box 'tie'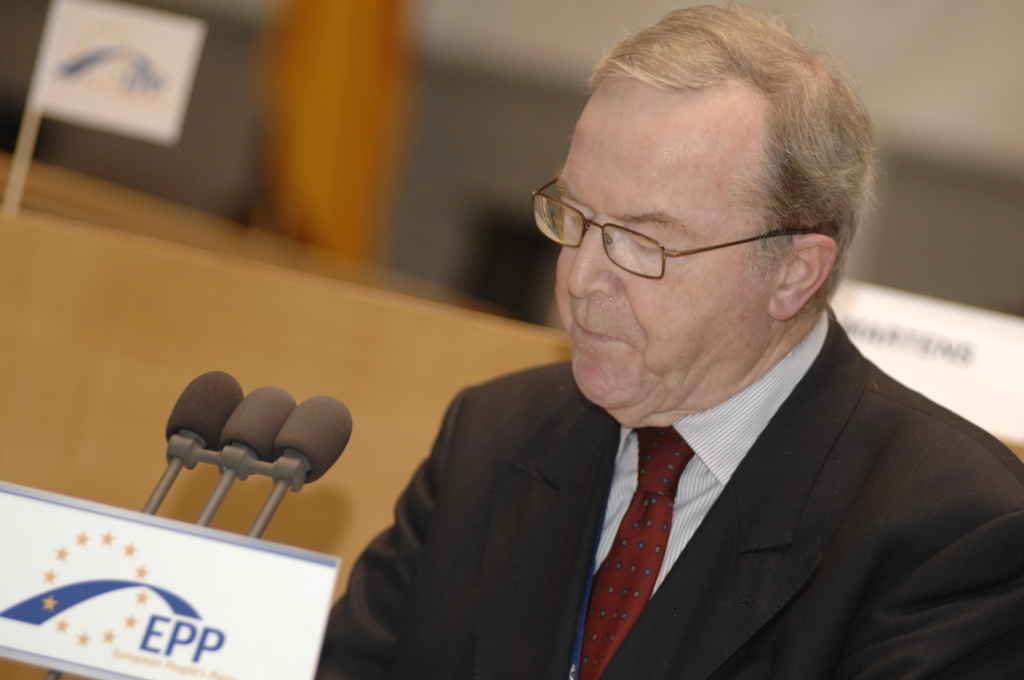
{"left": 564, "top": 428, "right": 698, "bottom": 679}
